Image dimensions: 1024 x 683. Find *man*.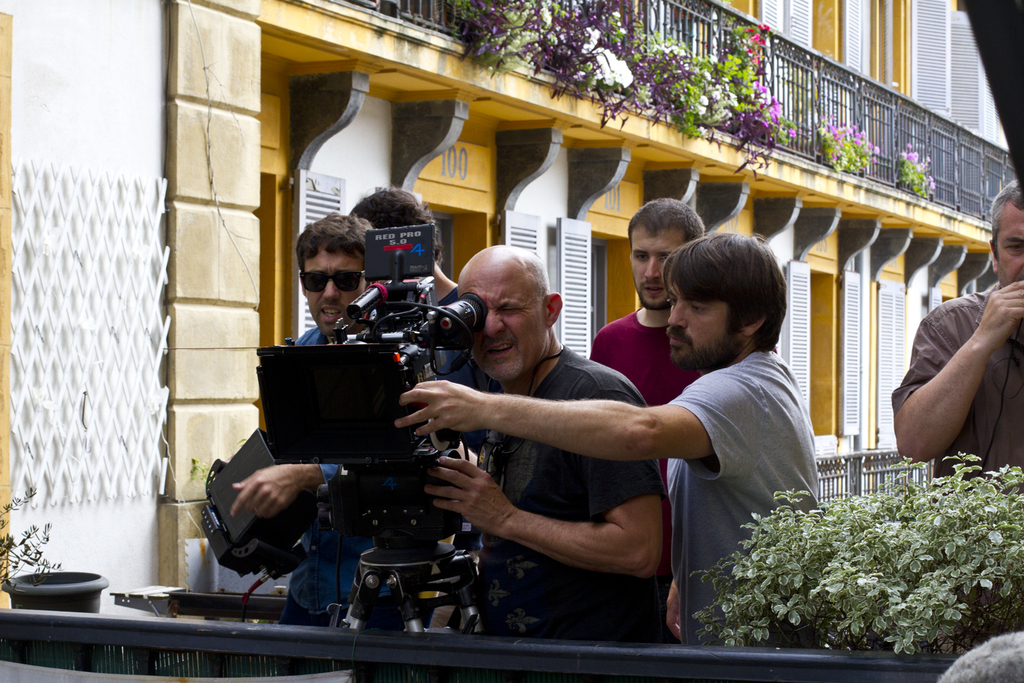
BBox(593, 194, 709, 589).
